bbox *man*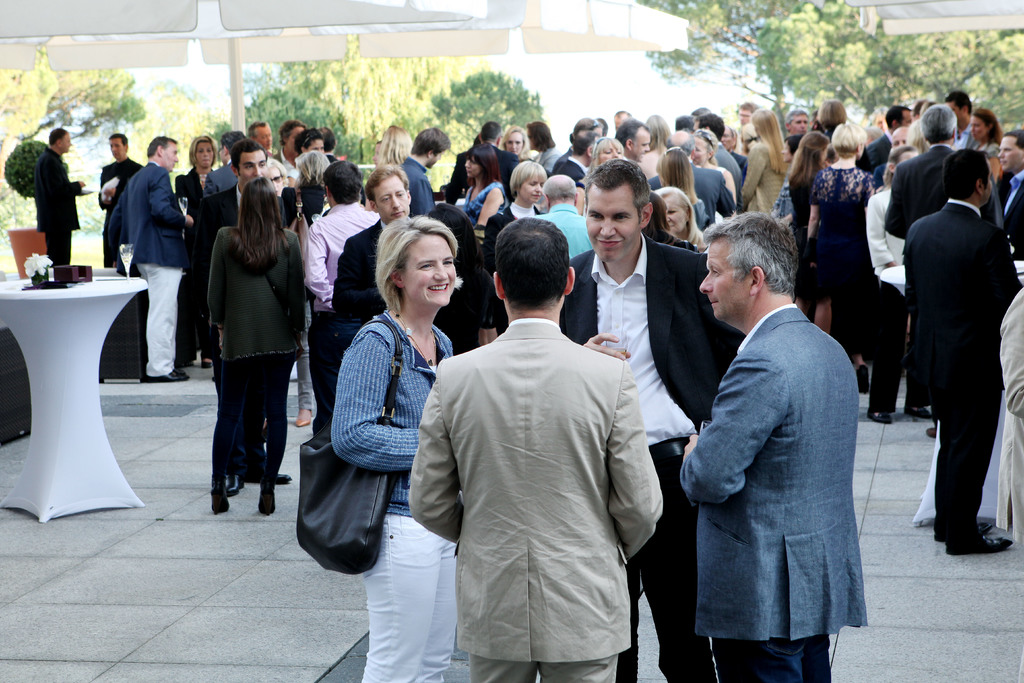
(316, 125, 340, 165)
